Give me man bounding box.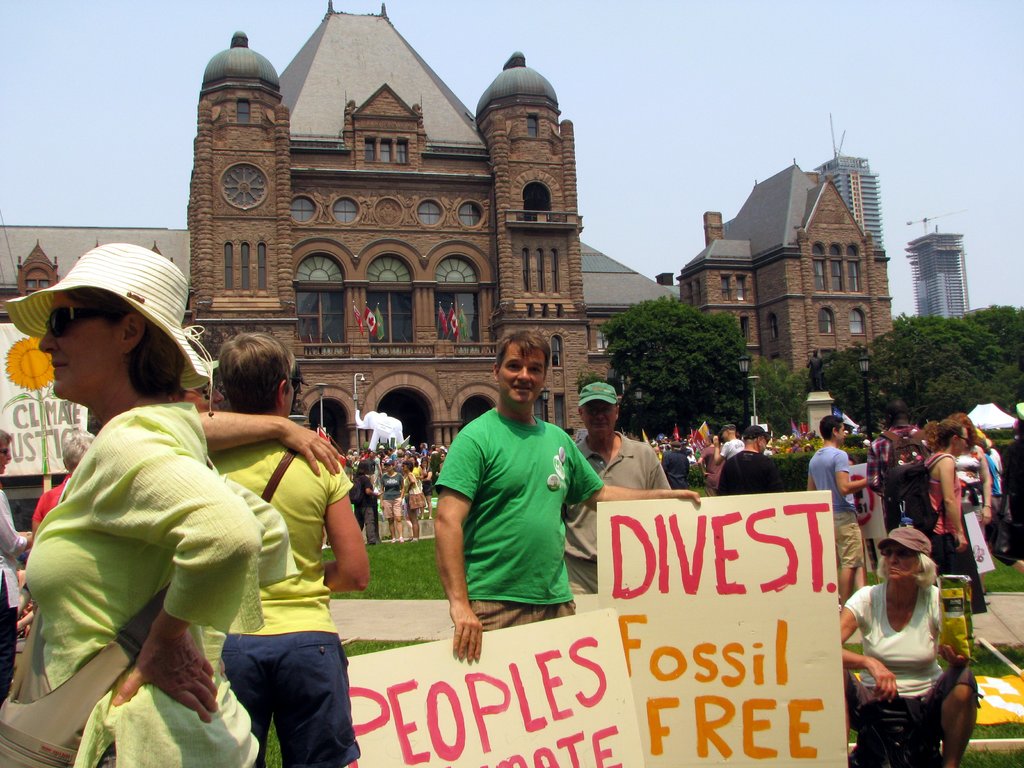
pyautogui.locateOnScreen(660, 440, 691, 490).
